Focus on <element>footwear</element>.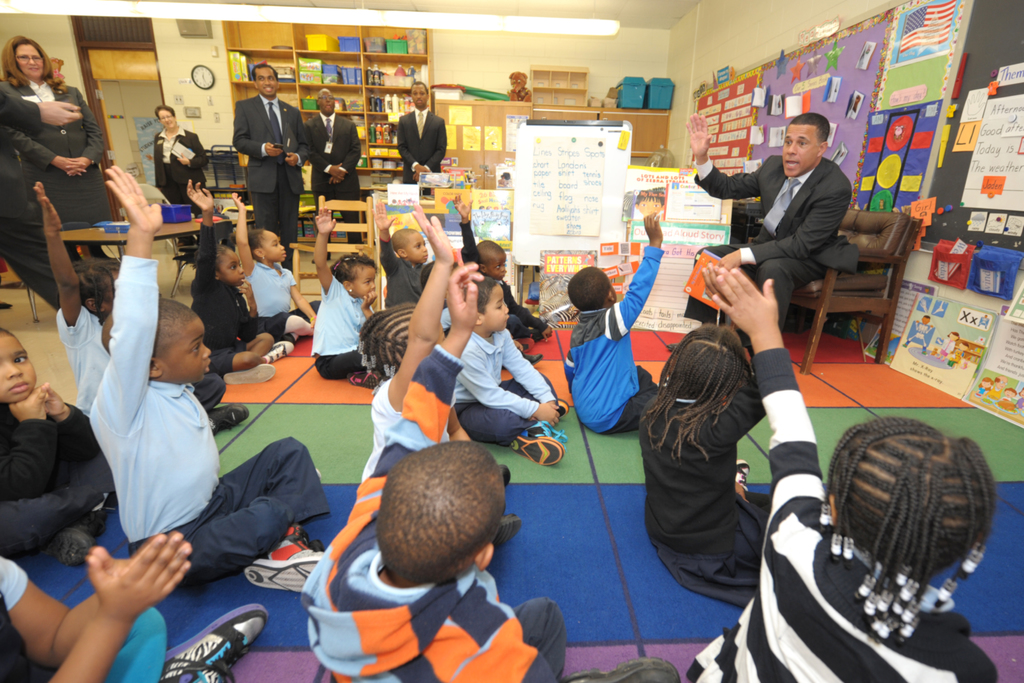
Focused at <box>38,515,108,566</box>.
